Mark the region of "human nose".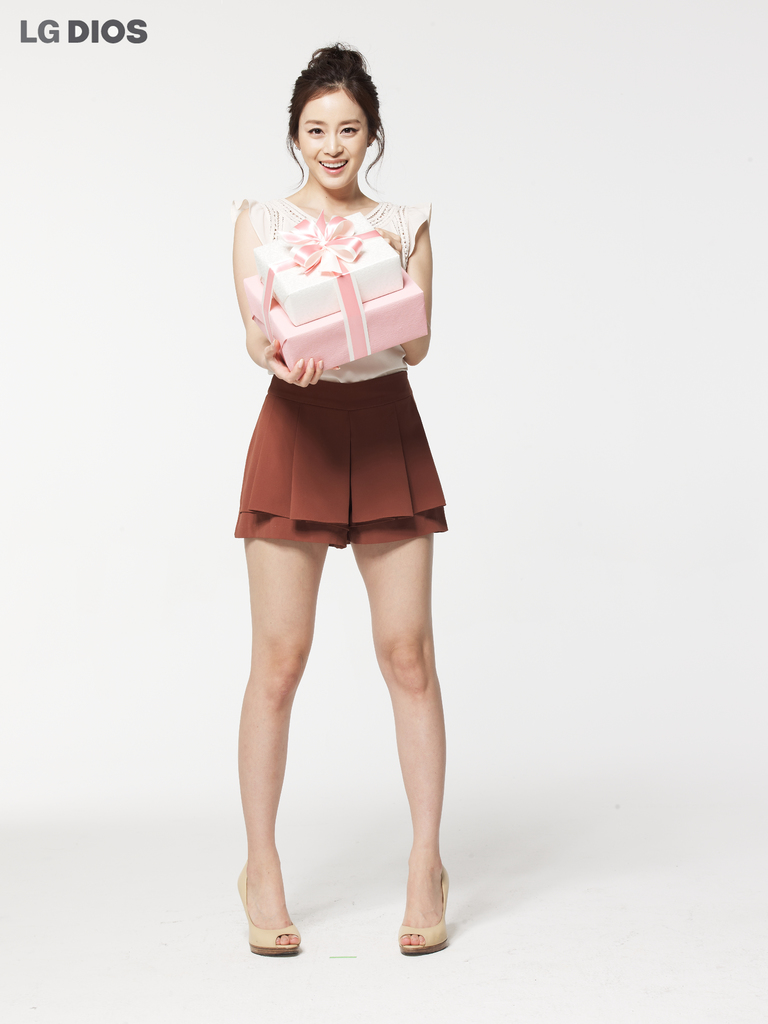
Region: Rect(323, 132, 341, 161).
